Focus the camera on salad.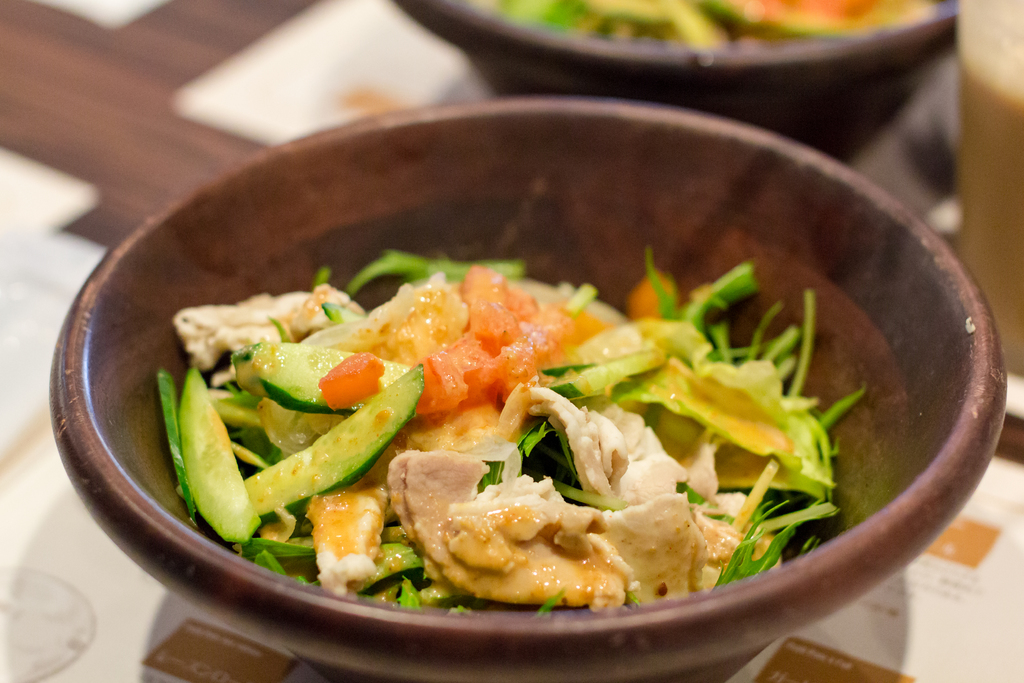
Focus region: locate(143, 217, 931, 618).
